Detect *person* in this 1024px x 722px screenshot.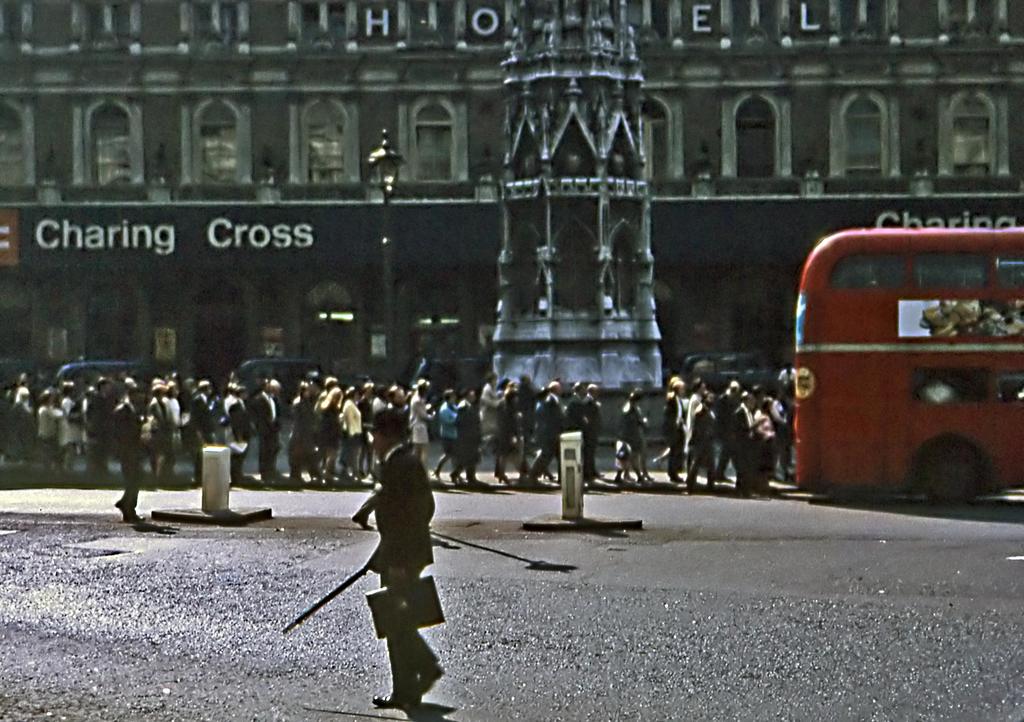
Detection: [35,393,71,479].
